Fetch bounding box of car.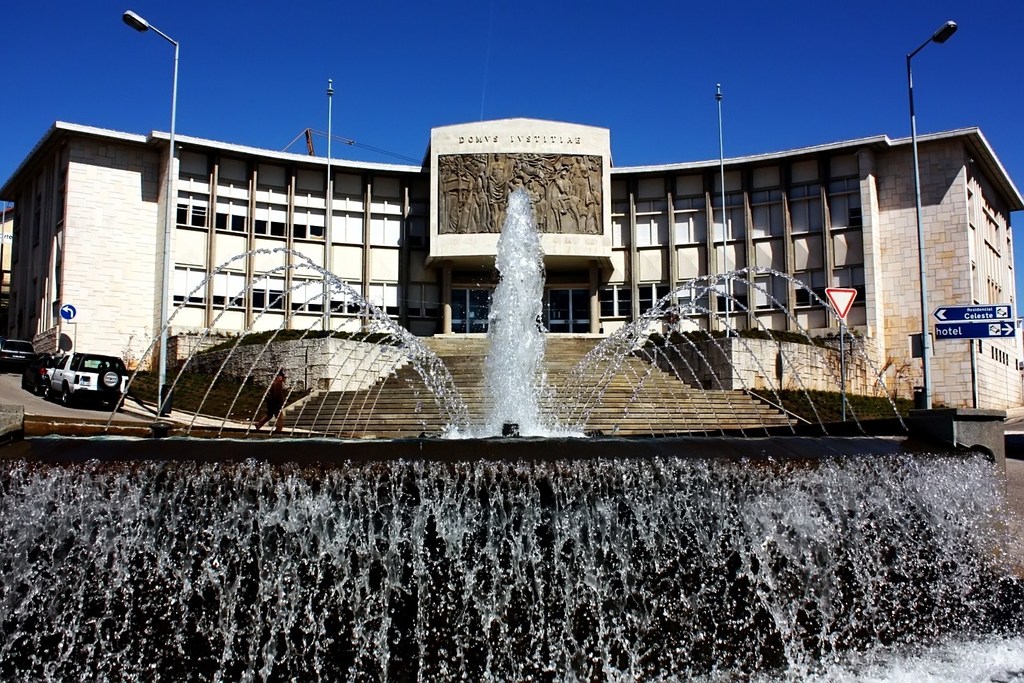
Bbox: [0,339,30,374].
